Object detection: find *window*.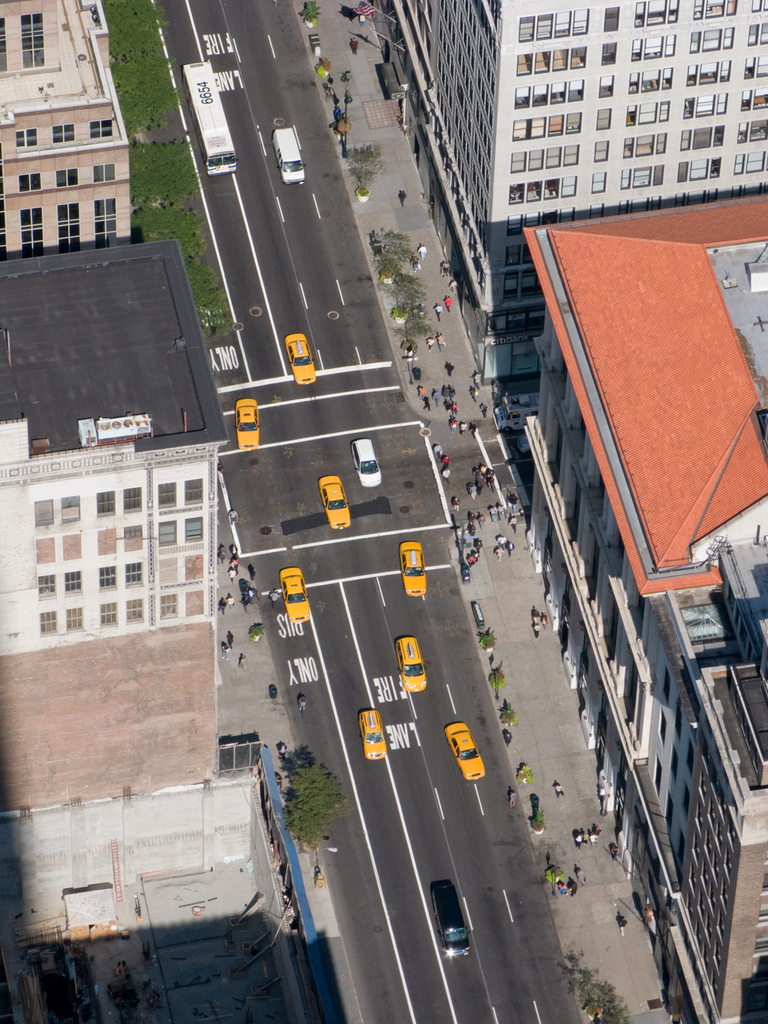
detection(716, 124, 721, 145).
